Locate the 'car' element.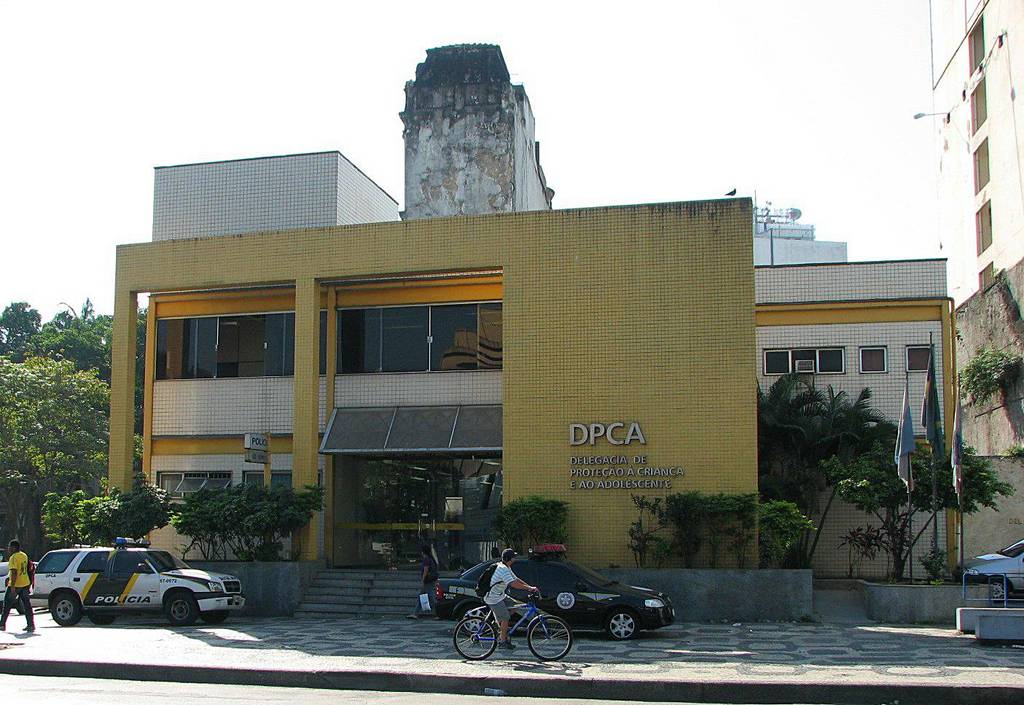
Element bbox: [956, 537, 1023, 613].
